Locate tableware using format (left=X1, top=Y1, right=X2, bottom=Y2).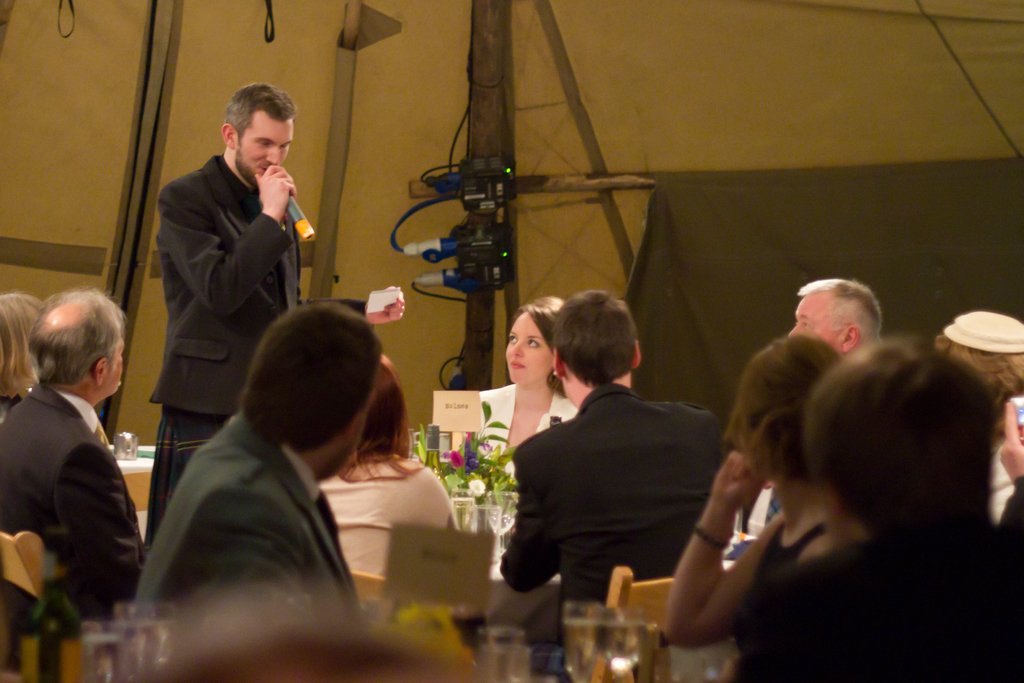
(left=122, top=597, right=164, bottom=682).
